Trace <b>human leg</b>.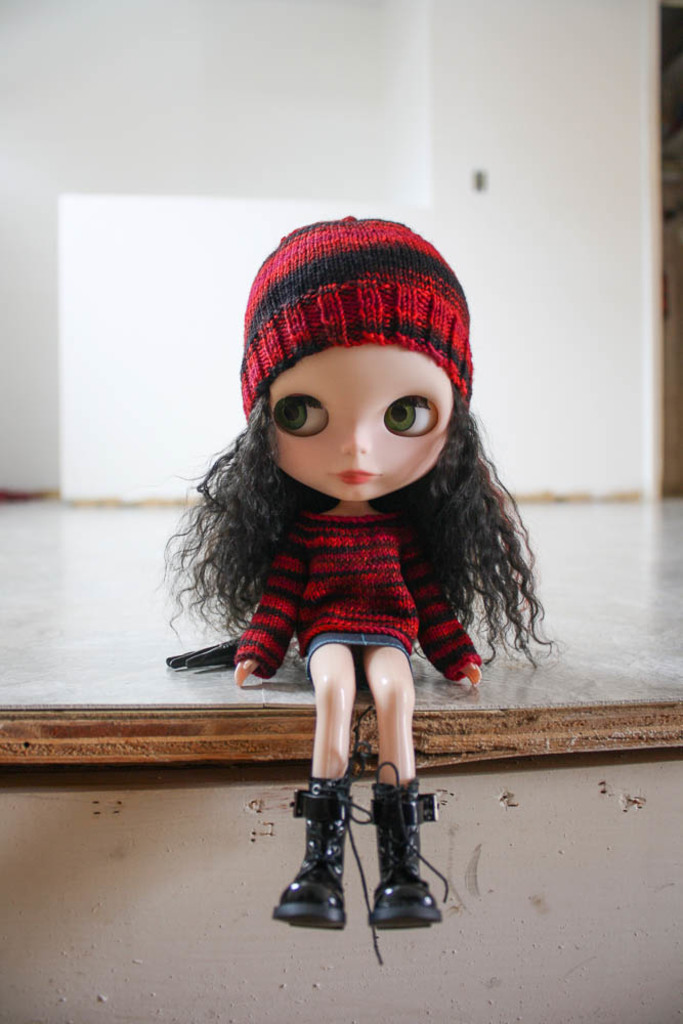
Traced to crop(355, 649, 465, 924).
